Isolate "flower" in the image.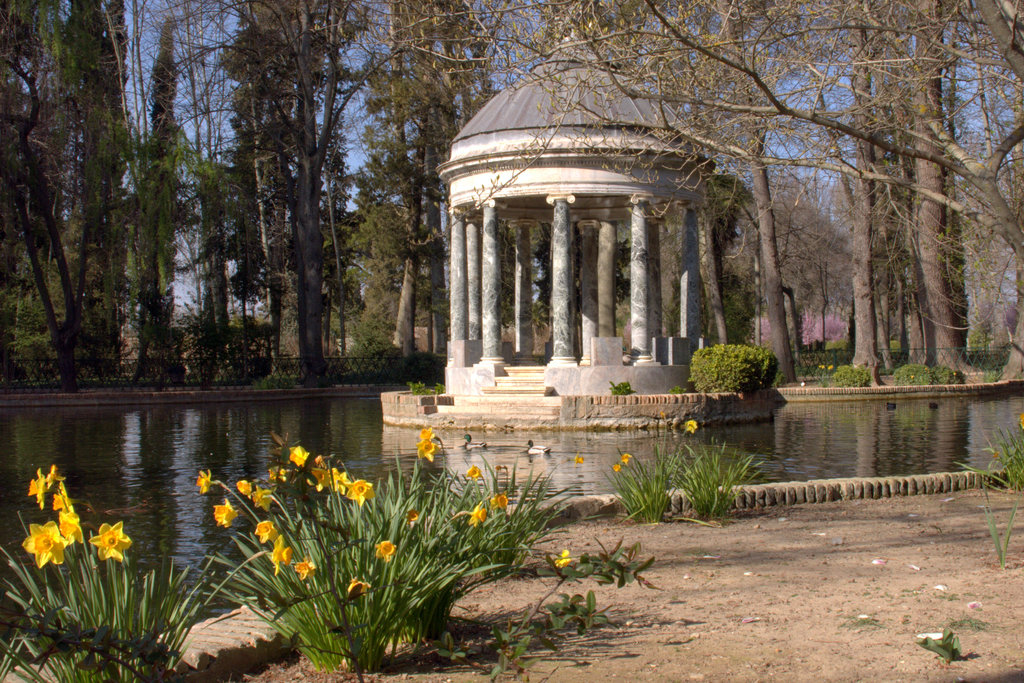
Isolated region: box(828, 362, 836, 371).
